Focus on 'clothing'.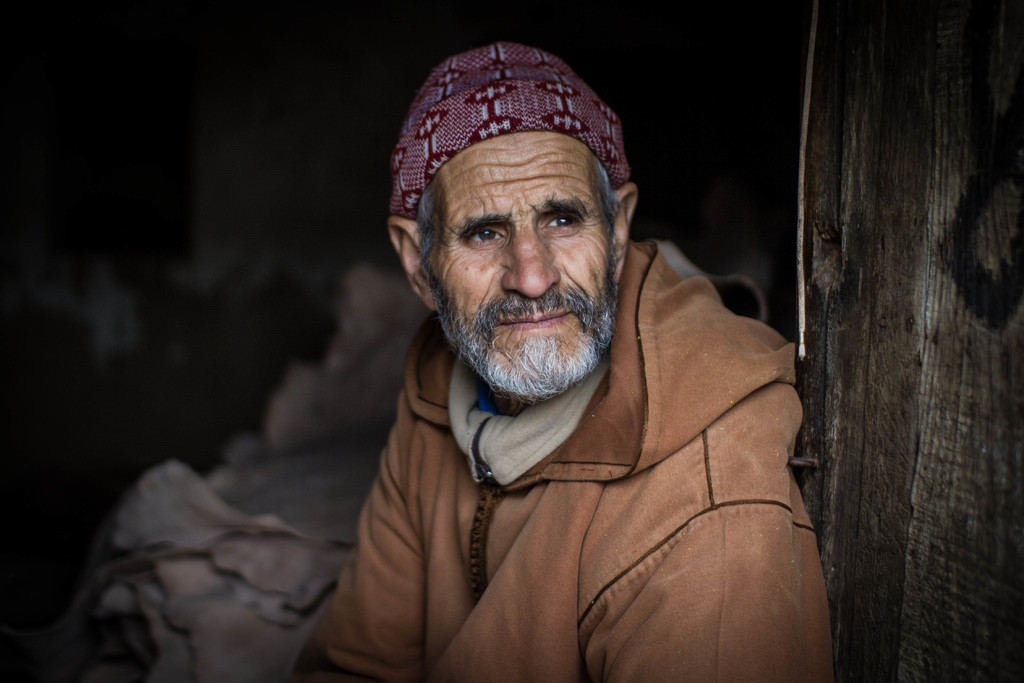
Focused at select_region(319, 259, 836, 682).
